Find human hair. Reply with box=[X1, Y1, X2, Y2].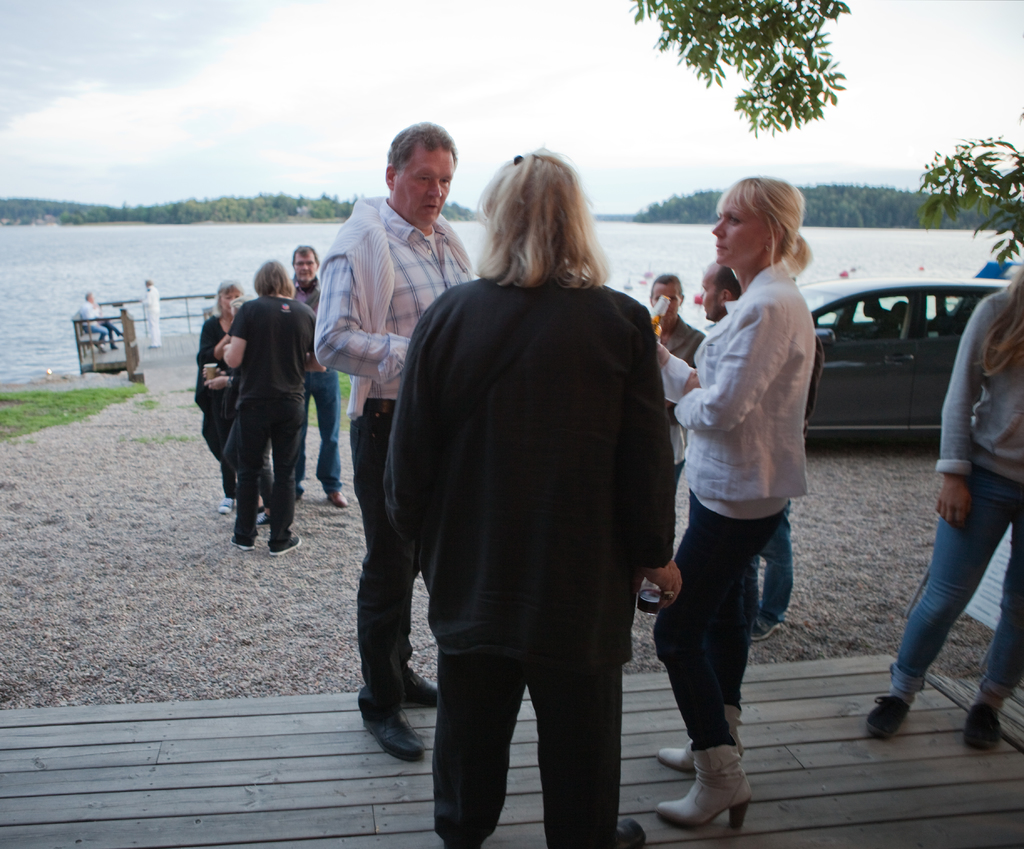
box=[254, 258, 291, 296].
